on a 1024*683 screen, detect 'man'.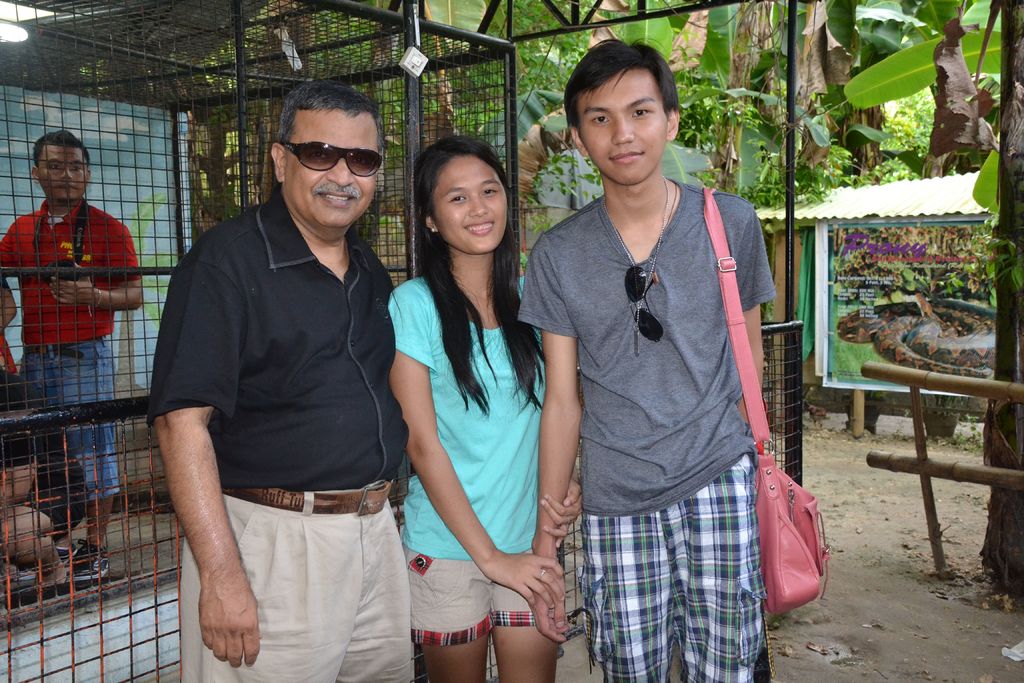
box(0, 129, 146, 583).
